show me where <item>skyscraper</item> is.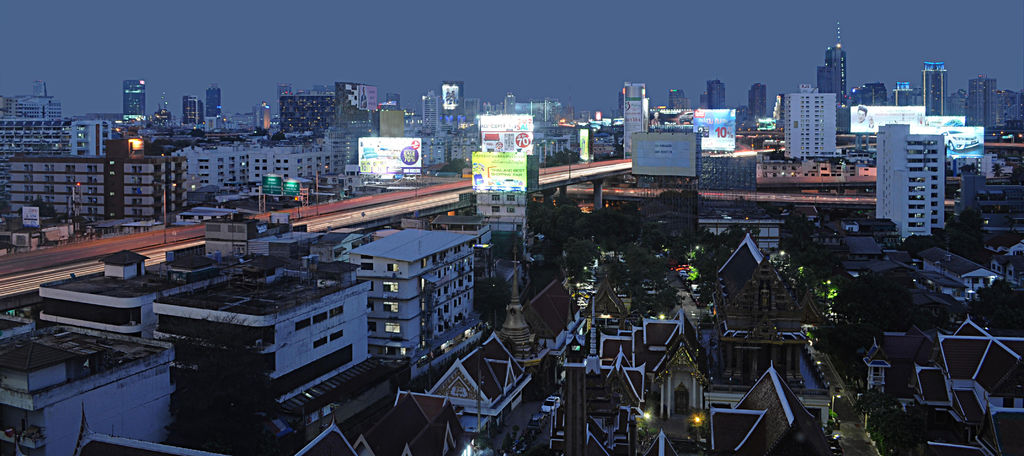
<item>skyscraper</item> is at [x1=123, y1=80, x2=148, y2=119].
